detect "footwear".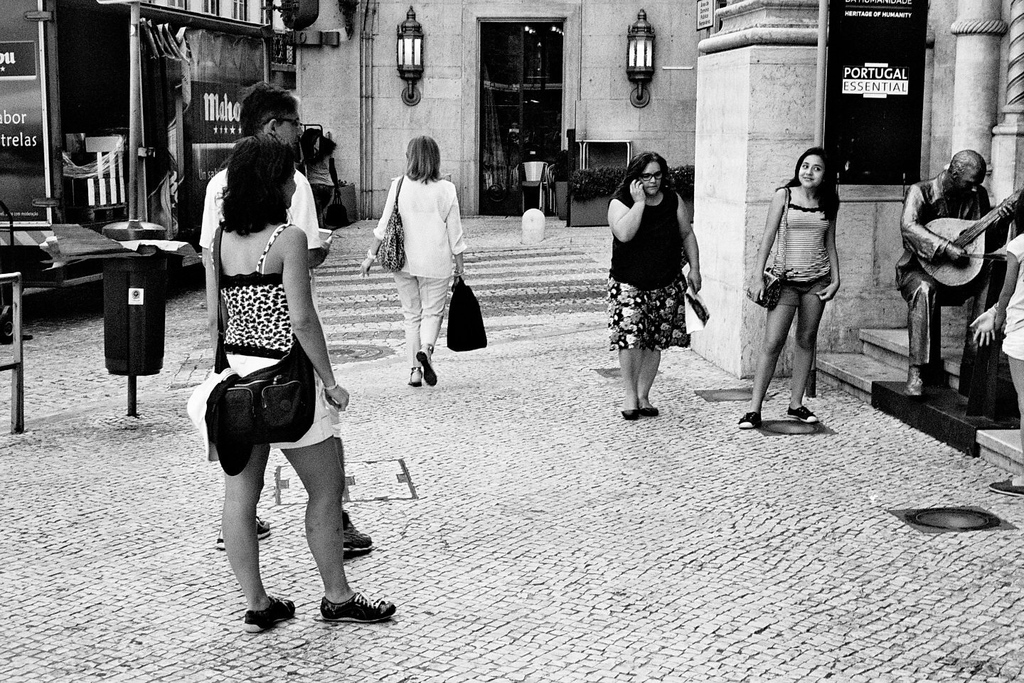
Detected at bbox=[246, 595, 295, 636].
